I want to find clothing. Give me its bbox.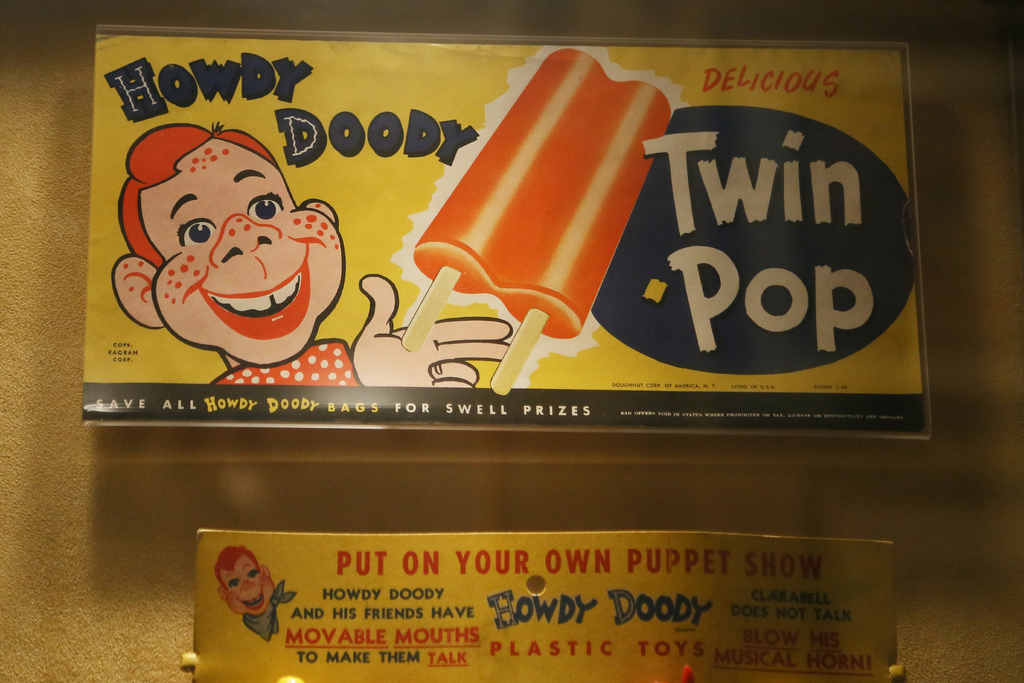
BBox(212, 341, 368, 383).
